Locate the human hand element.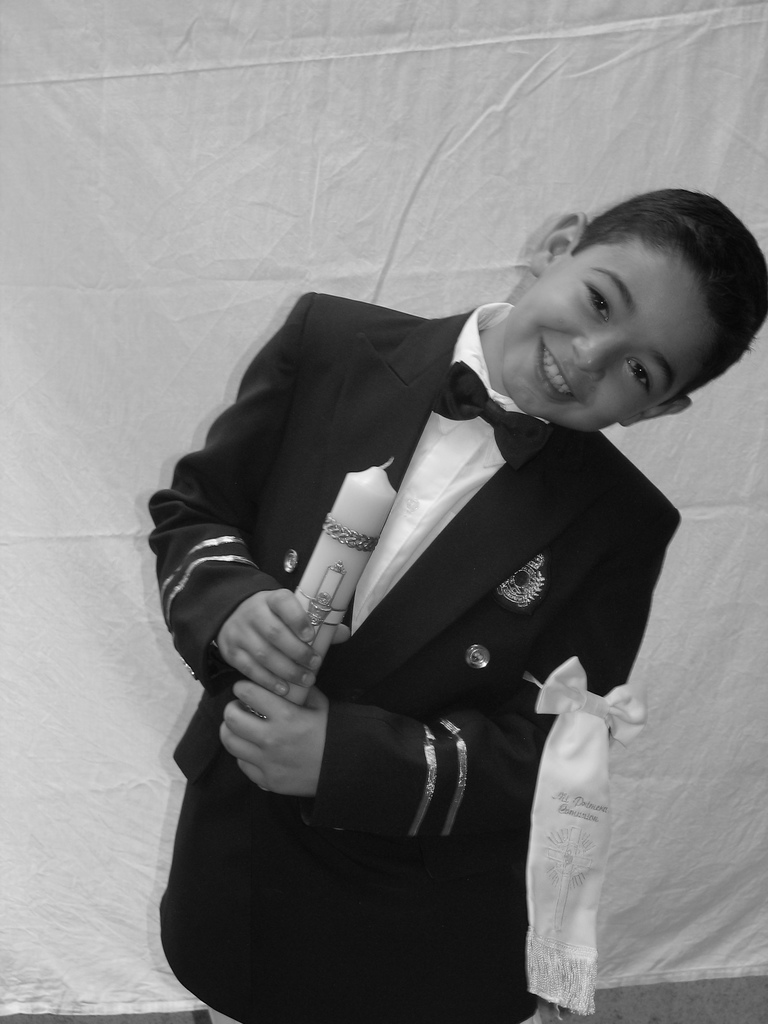
Element bbox: select_region(215, 589, 351, 696).
